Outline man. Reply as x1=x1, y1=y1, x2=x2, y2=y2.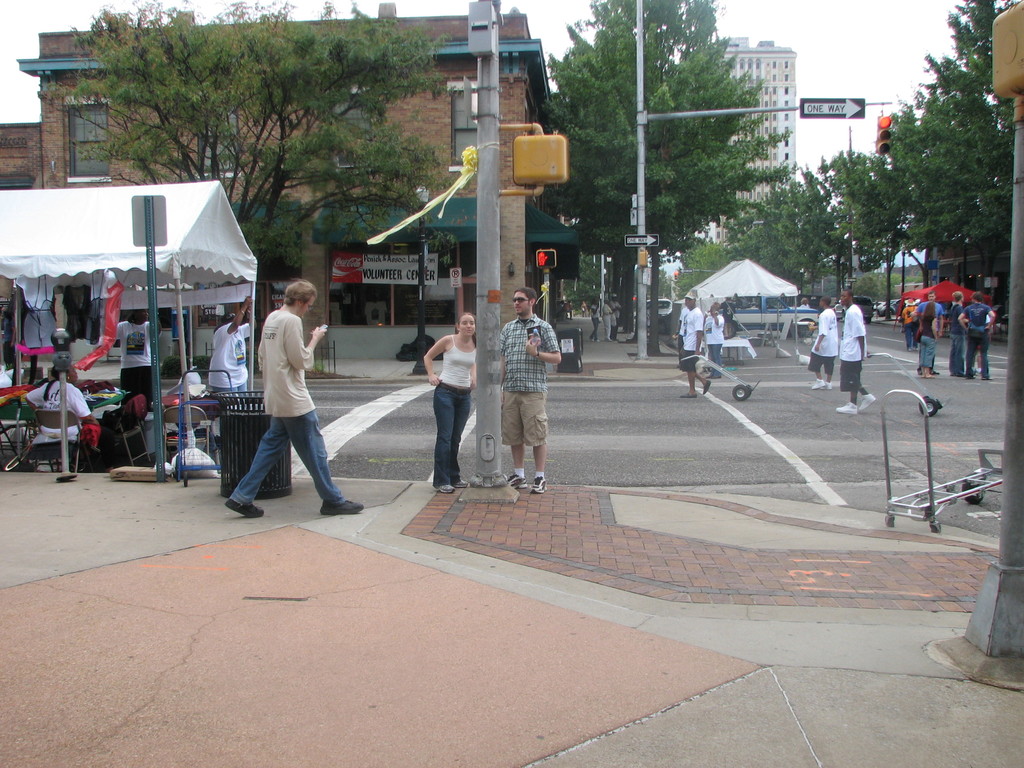
x1=501, y1=289, x2=559, y2=491.
